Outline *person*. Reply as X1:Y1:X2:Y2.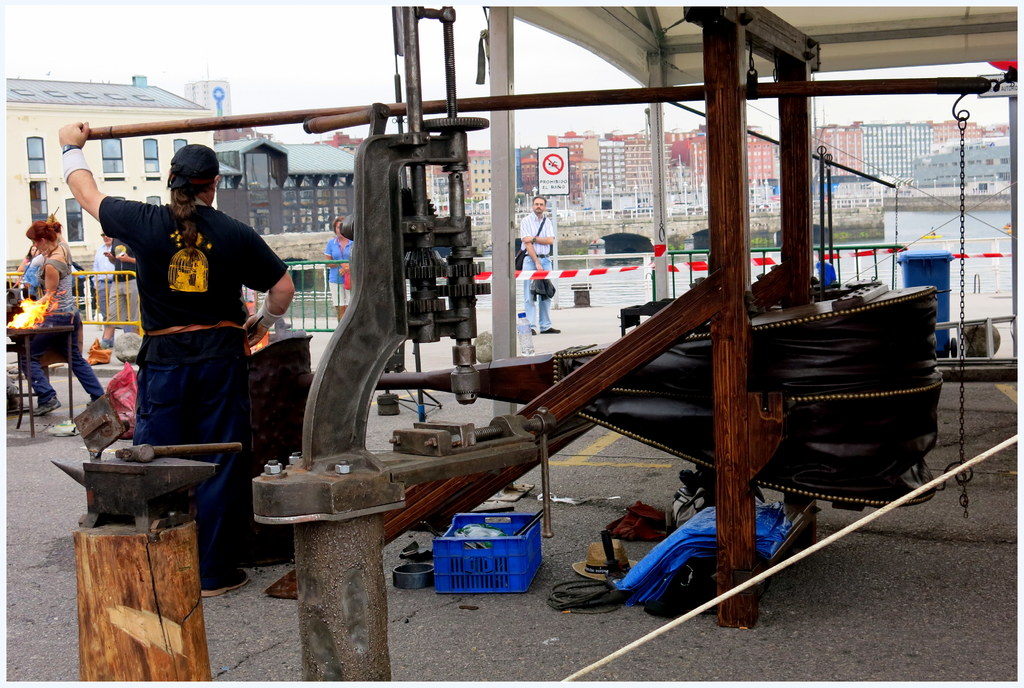
85:223:119:314.
